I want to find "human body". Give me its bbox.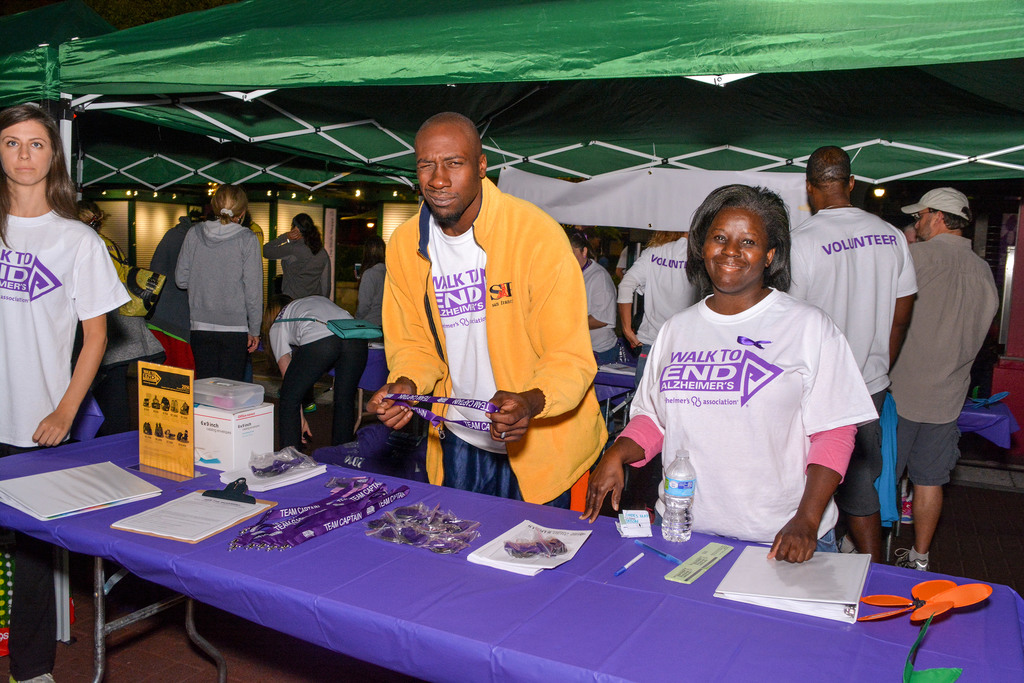
pyautogui.locateOnScreen(778, 194, 920, 571).
